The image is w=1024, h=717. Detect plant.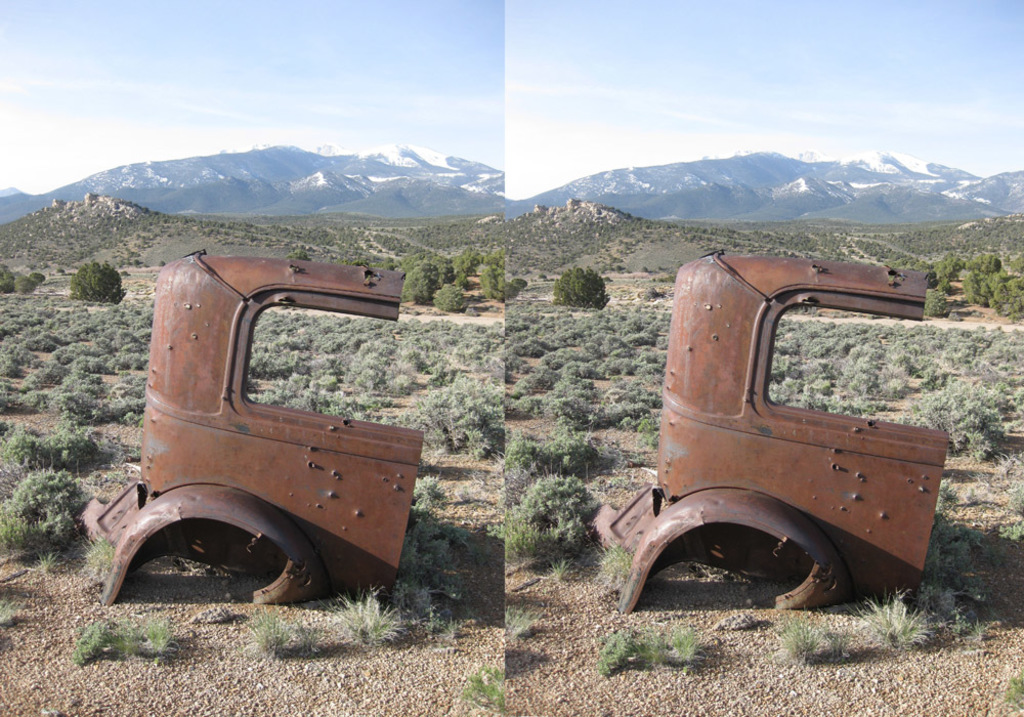
Detection: l=86, t=533, r=112, b=582.
